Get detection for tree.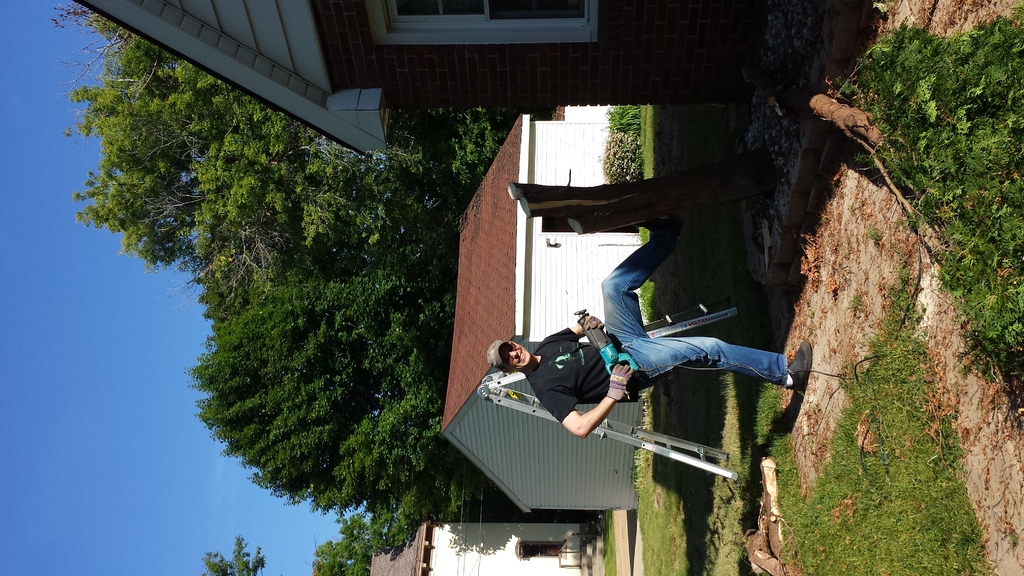
Detection: (311,509,379,575).
